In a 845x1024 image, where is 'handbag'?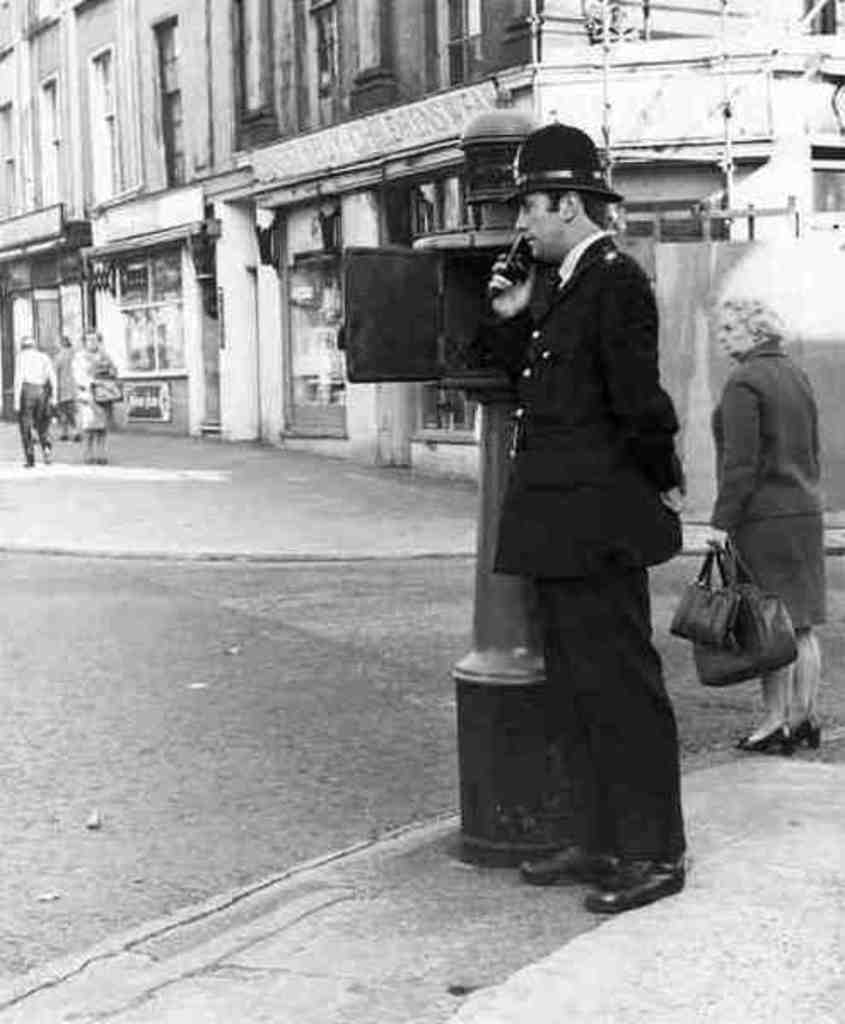
rect(667, 541, 743, 647).
